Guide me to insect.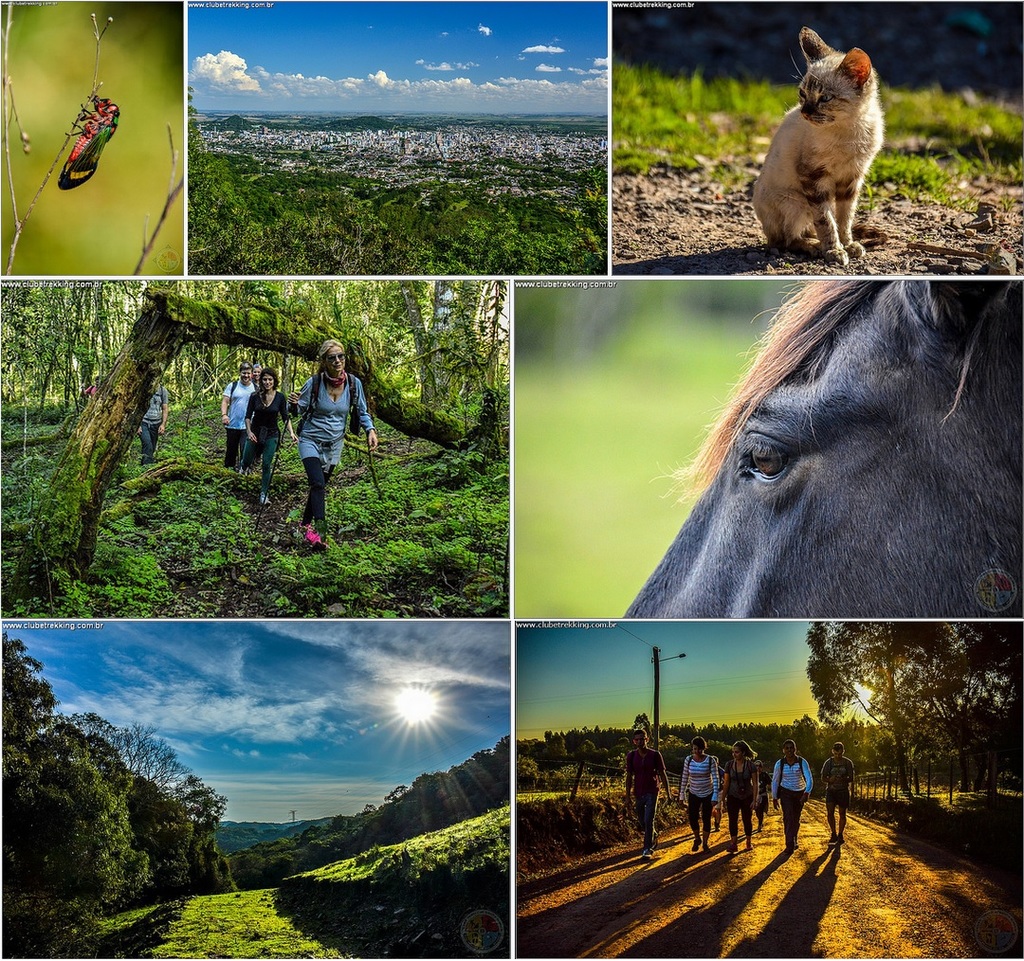
Guidance: <bbox>57, 95, 122, 193</bbox>.
